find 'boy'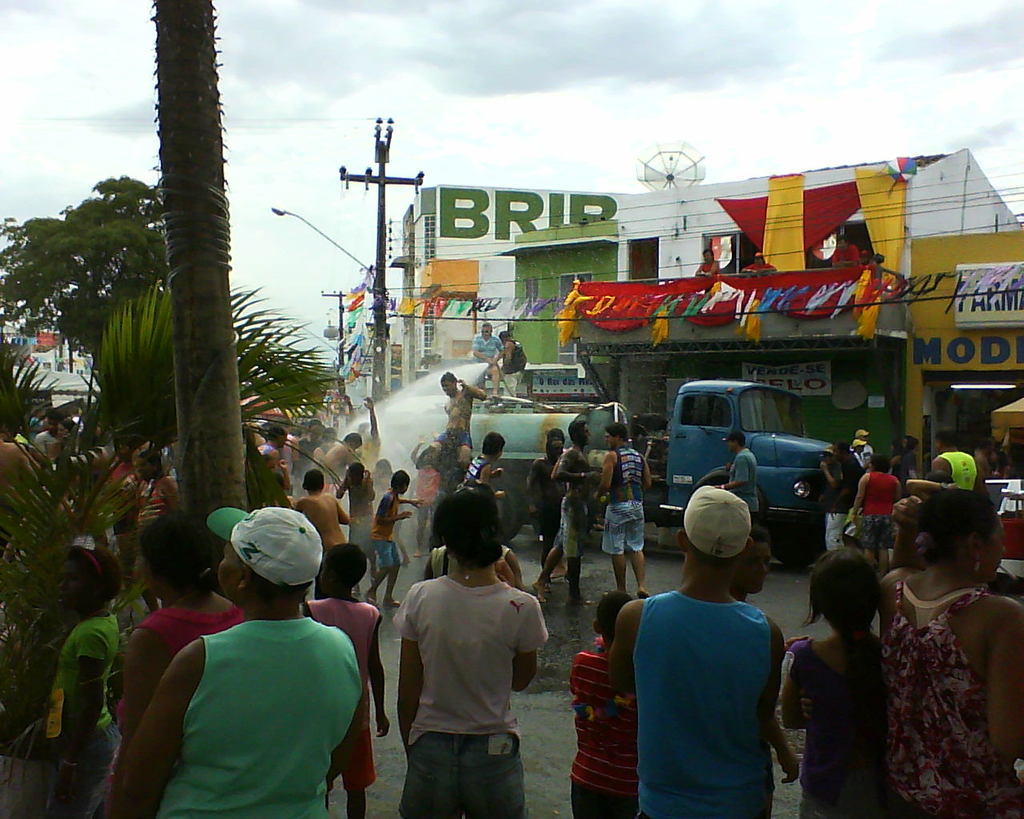
{"left": 346, "top": 394, "right": 386, "bottom": 470}
